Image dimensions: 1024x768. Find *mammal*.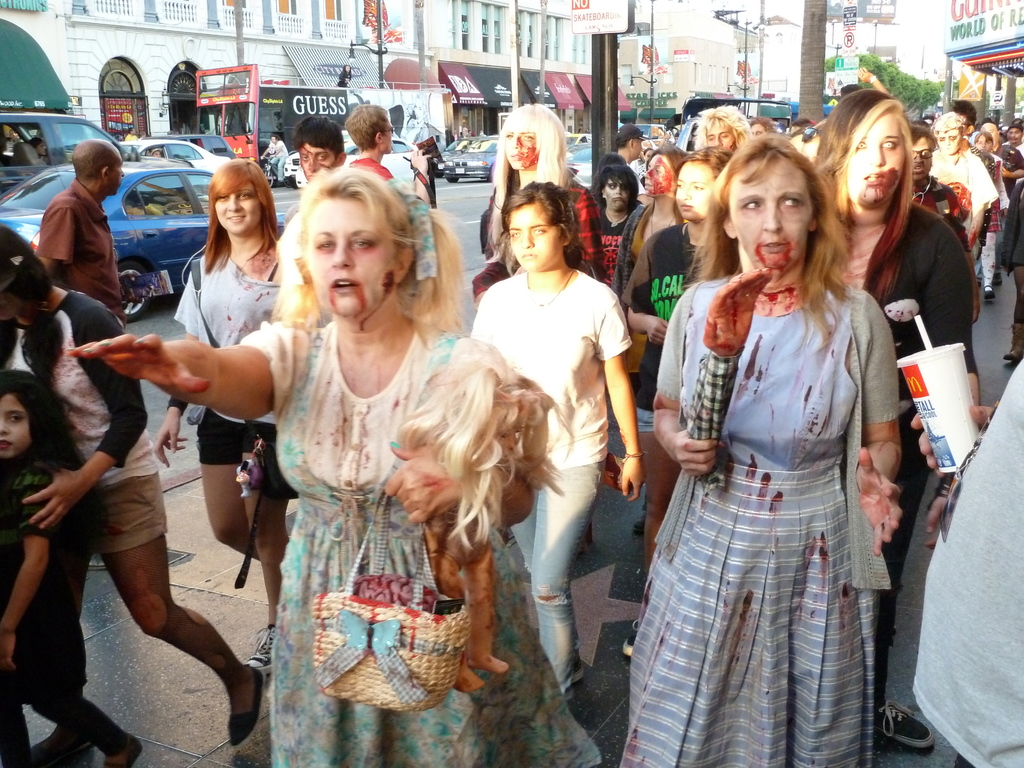
693:101:756:151.
